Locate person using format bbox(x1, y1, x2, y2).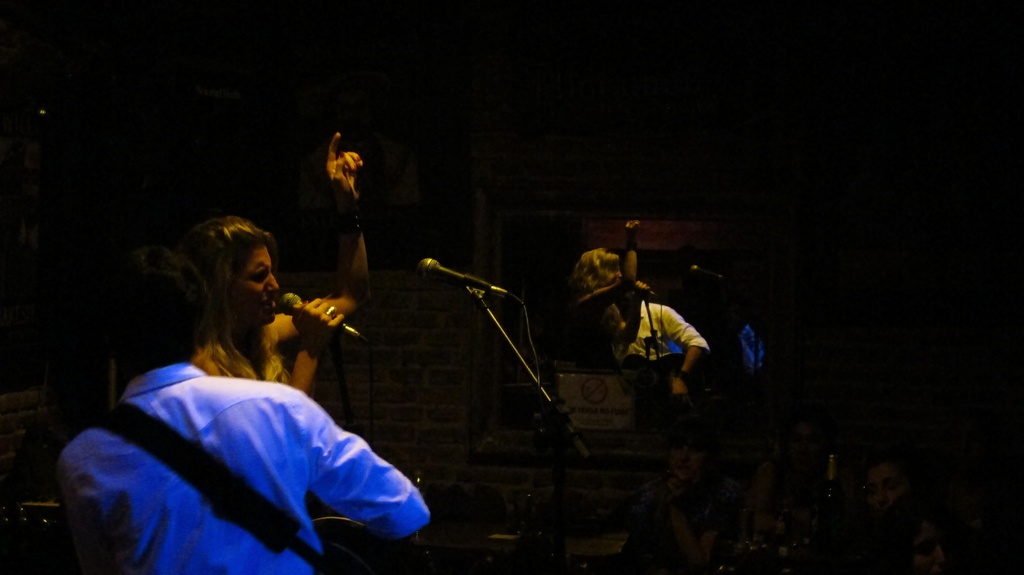
bbox(65, 279, 432, 574).
